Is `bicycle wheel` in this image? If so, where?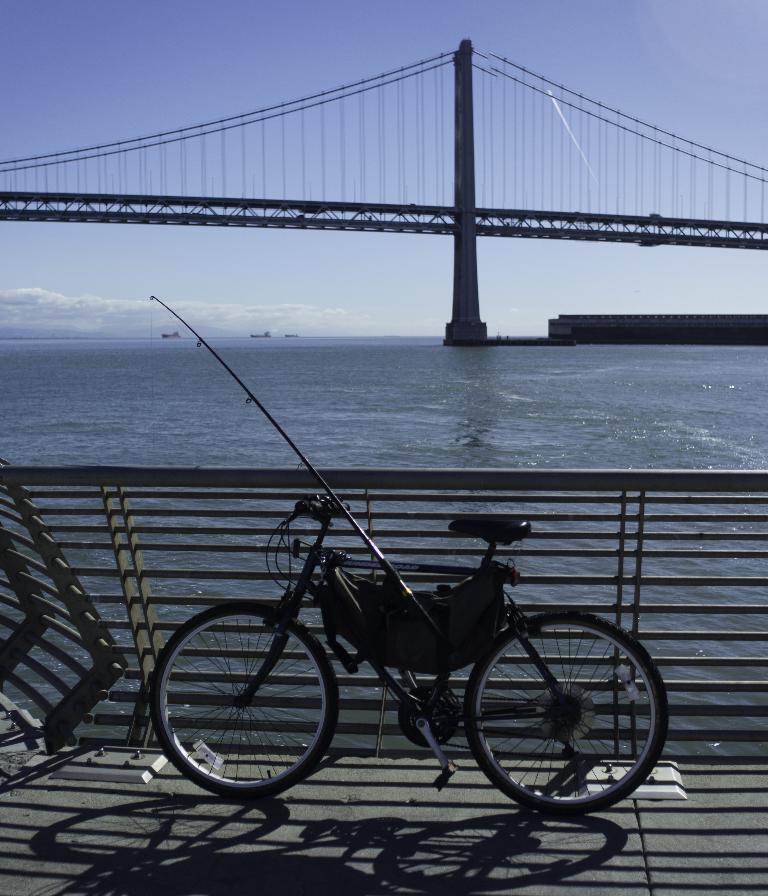
Yes, at detection(150, 605, 337, 798).
